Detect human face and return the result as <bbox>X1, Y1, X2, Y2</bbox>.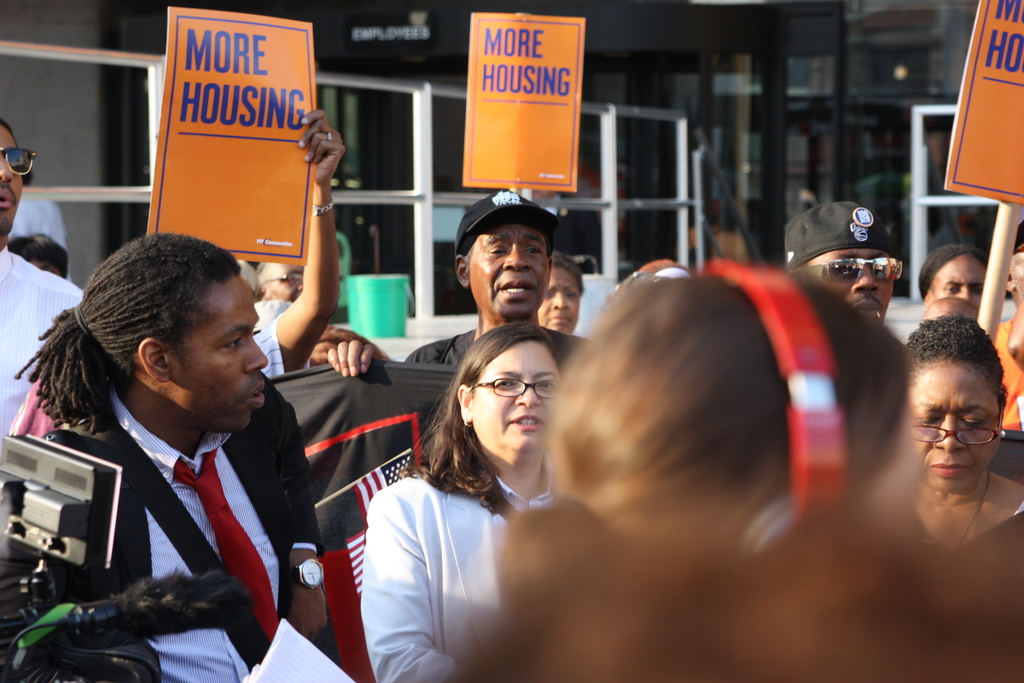
<bbox>0, 131, 27, 230</bbox>.
